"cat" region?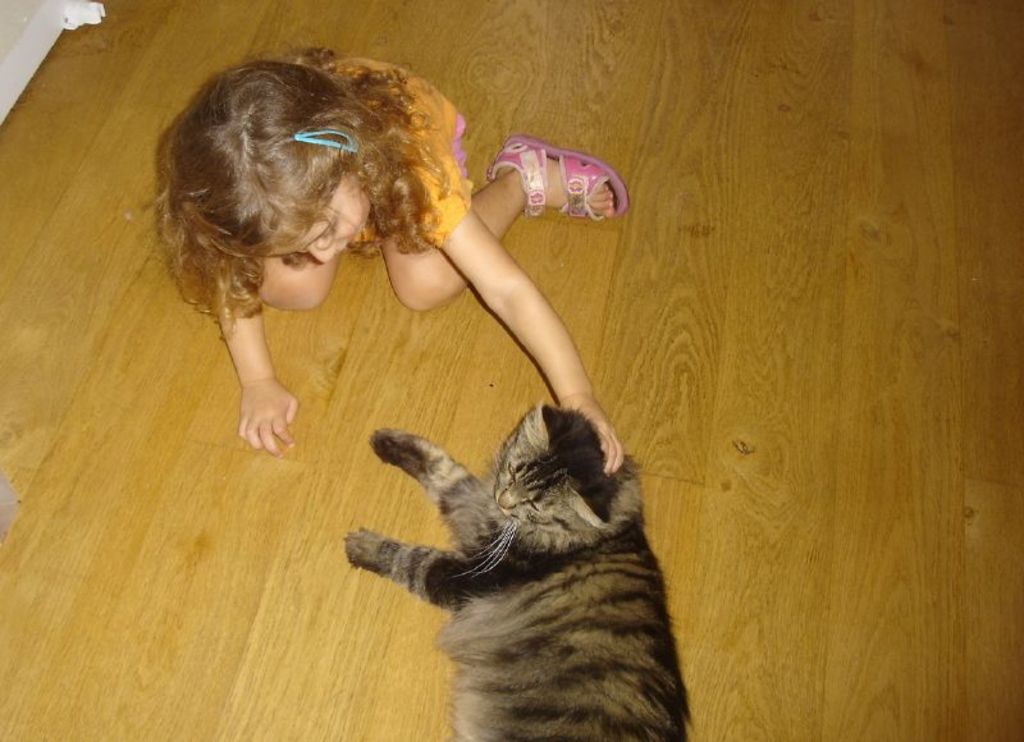
l=342, t=397, r=700, b=741
